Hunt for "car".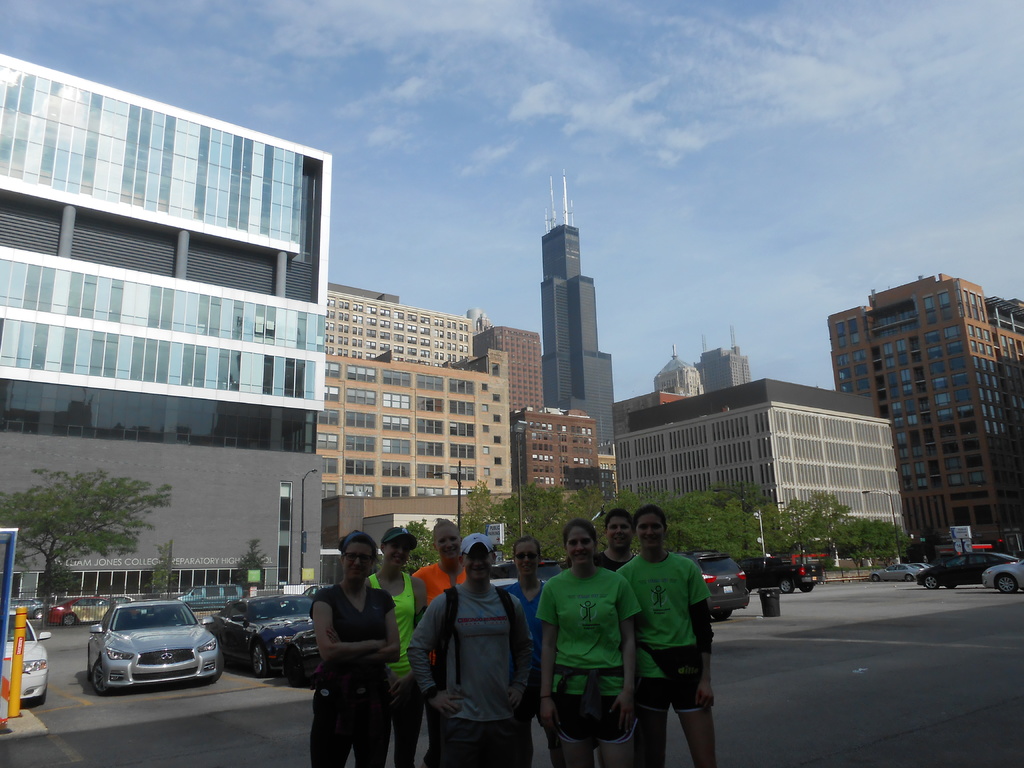
Hunted down at Rect(921, 545, 1023, 593).
